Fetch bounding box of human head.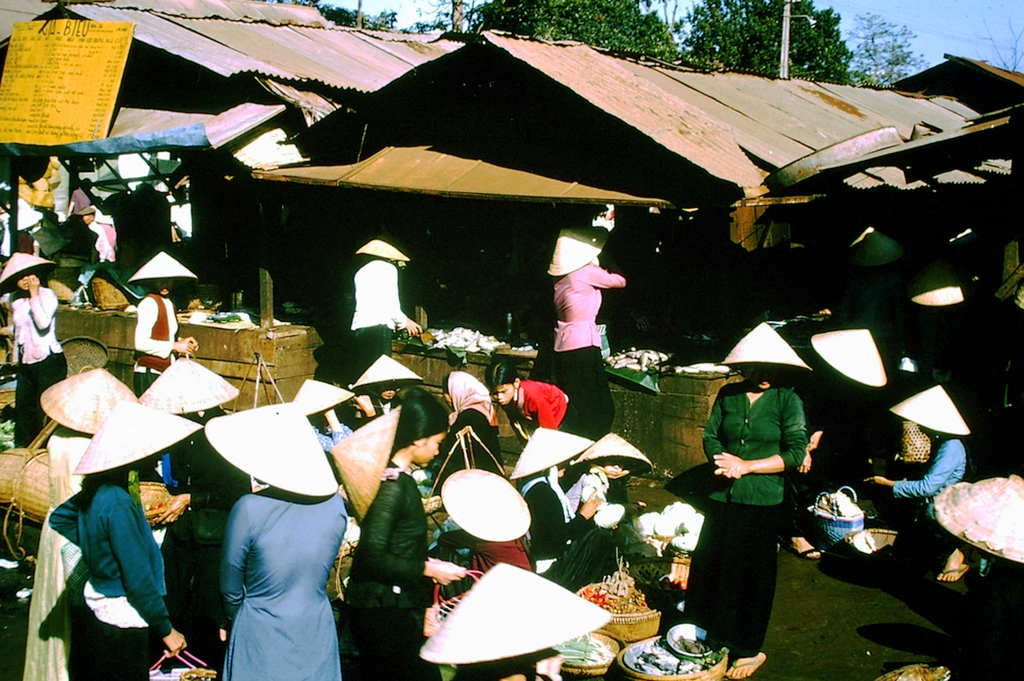
Bbox: {"left": 595, "top": 455, "right": 622, "bottom": 472}.
